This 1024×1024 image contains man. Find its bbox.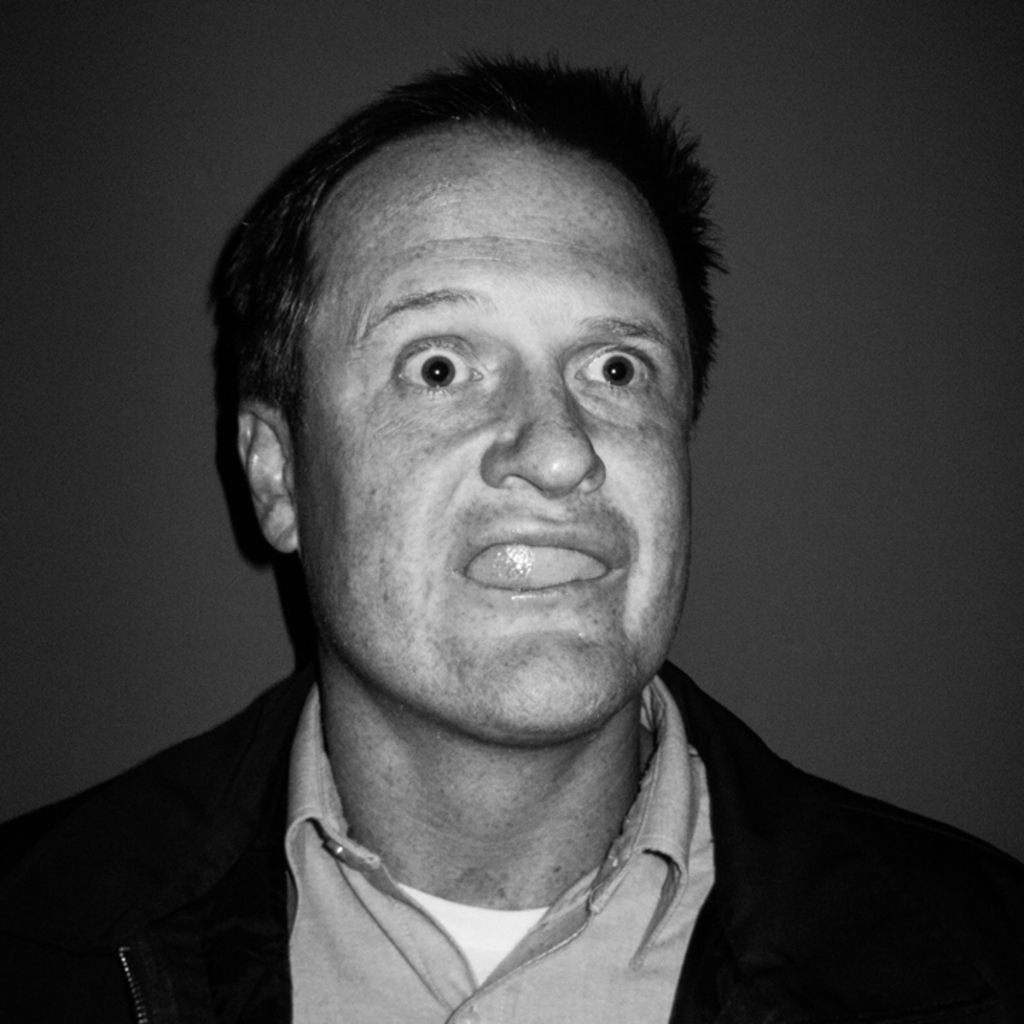
x1=0, y1=36, x2=1020, y2=1023.
